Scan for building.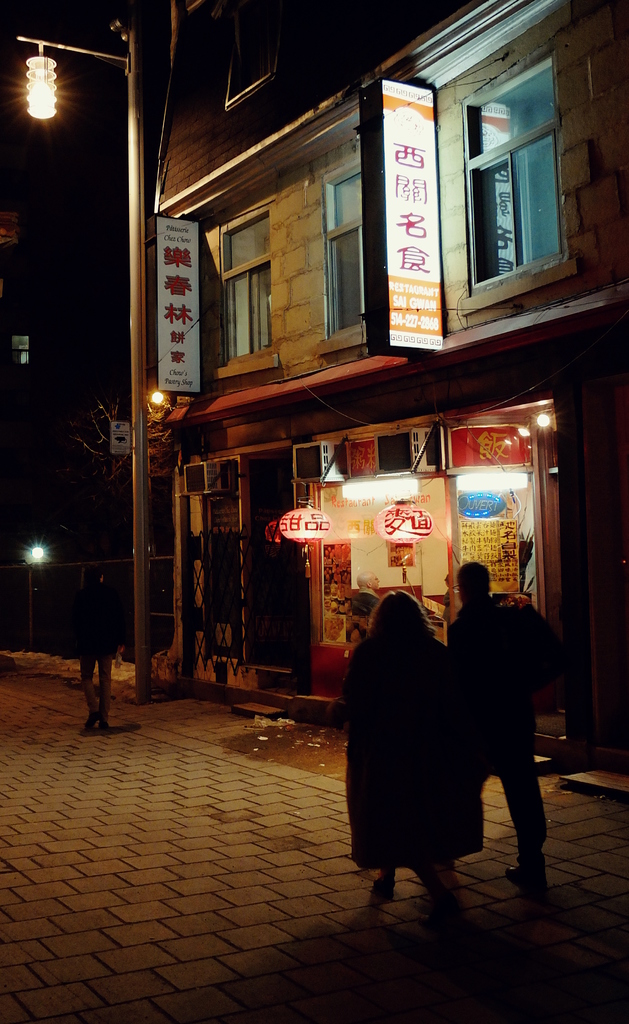
Scan result: <bbox>159, 1, 628, 771</bbox>.
